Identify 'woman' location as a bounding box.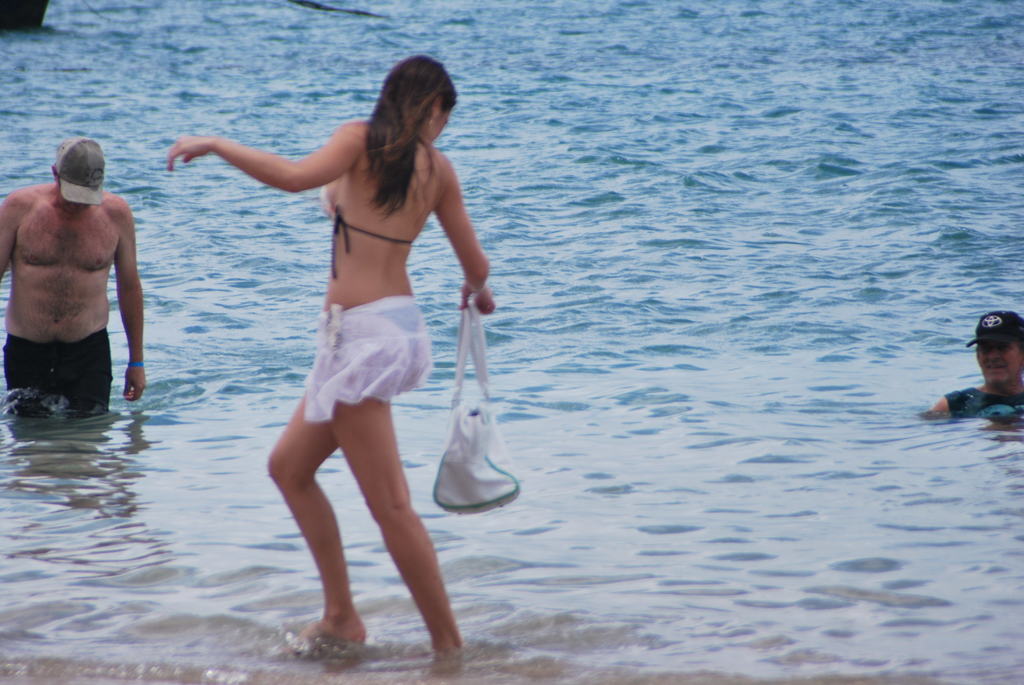
locate(192, 47, 498, 652).
